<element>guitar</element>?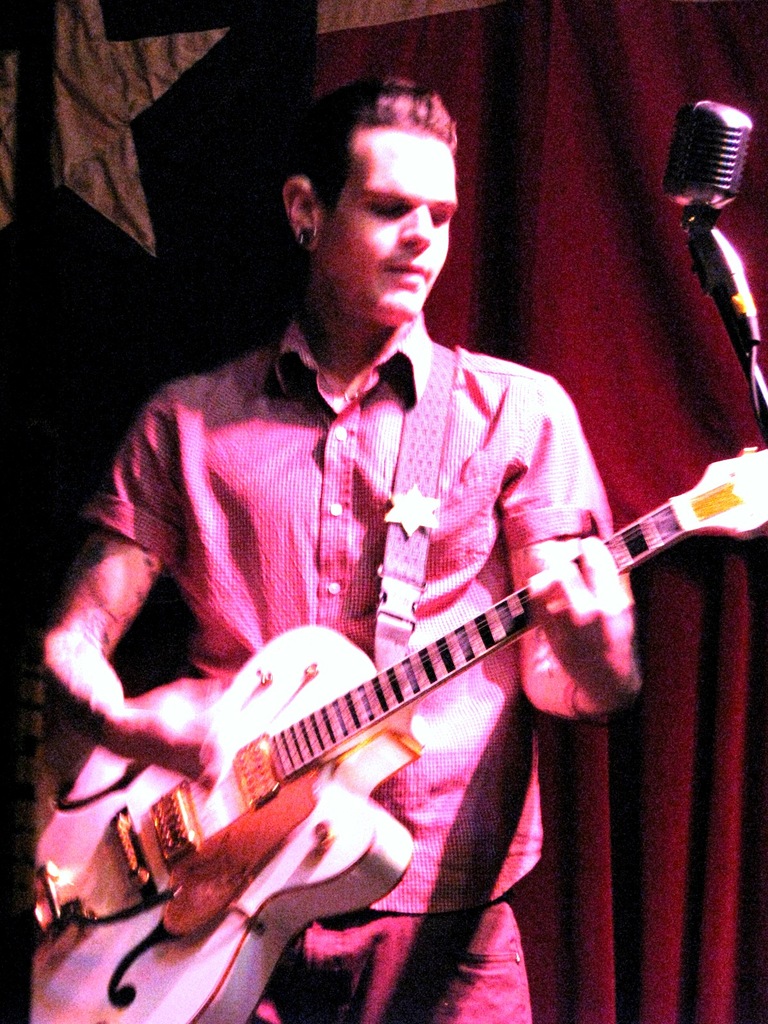
[left=26, top=447, right=767, bottom=1023]
